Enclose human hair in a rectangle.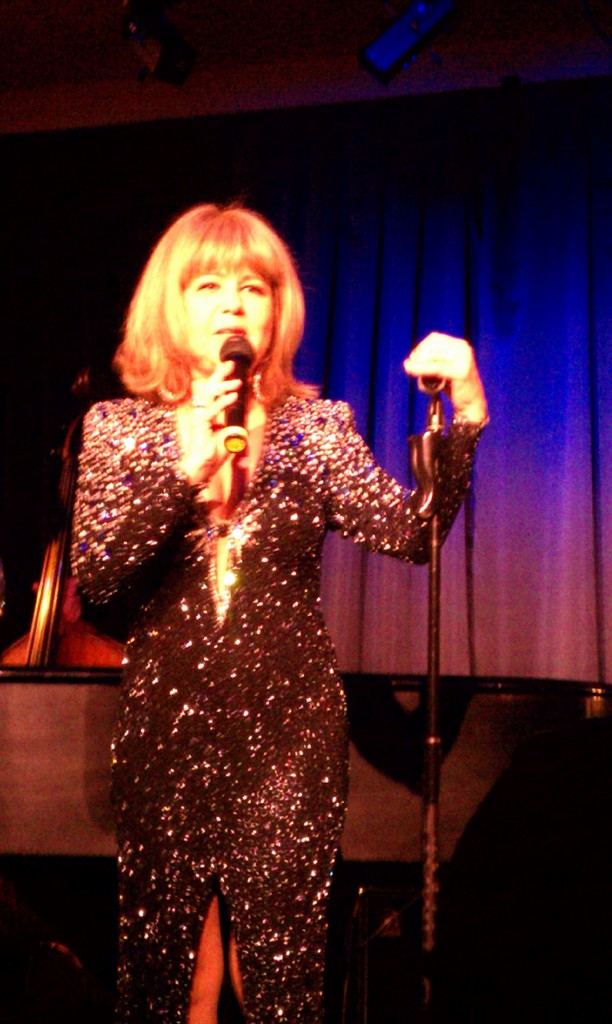
[left=127, top=208, right=302, bottom=408].
